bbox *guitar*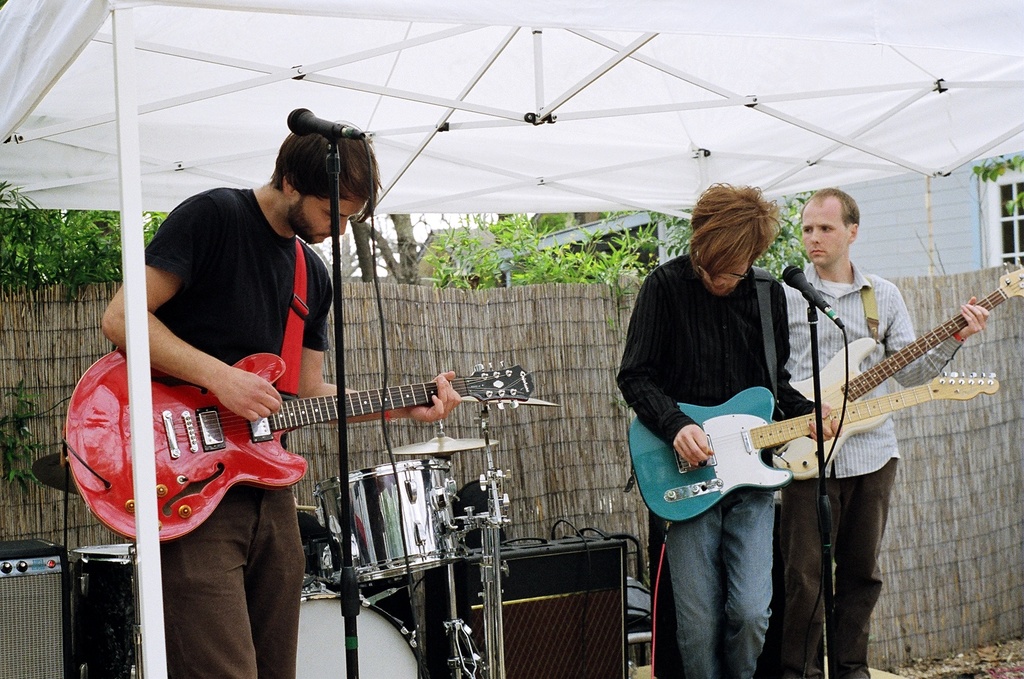
locate(761, 267, 1023, 486)
